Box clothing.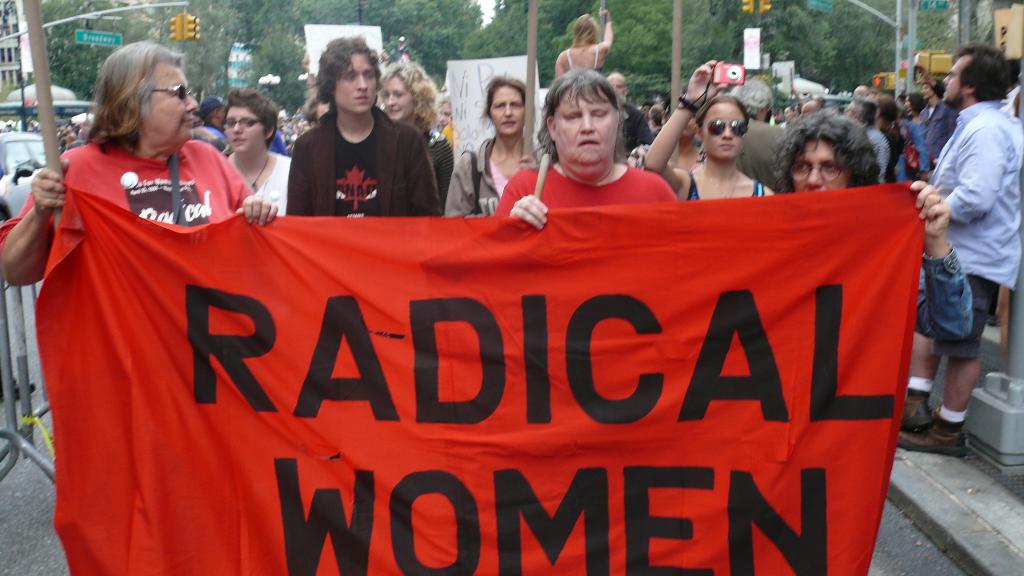
[270, 130, 291, 163].
